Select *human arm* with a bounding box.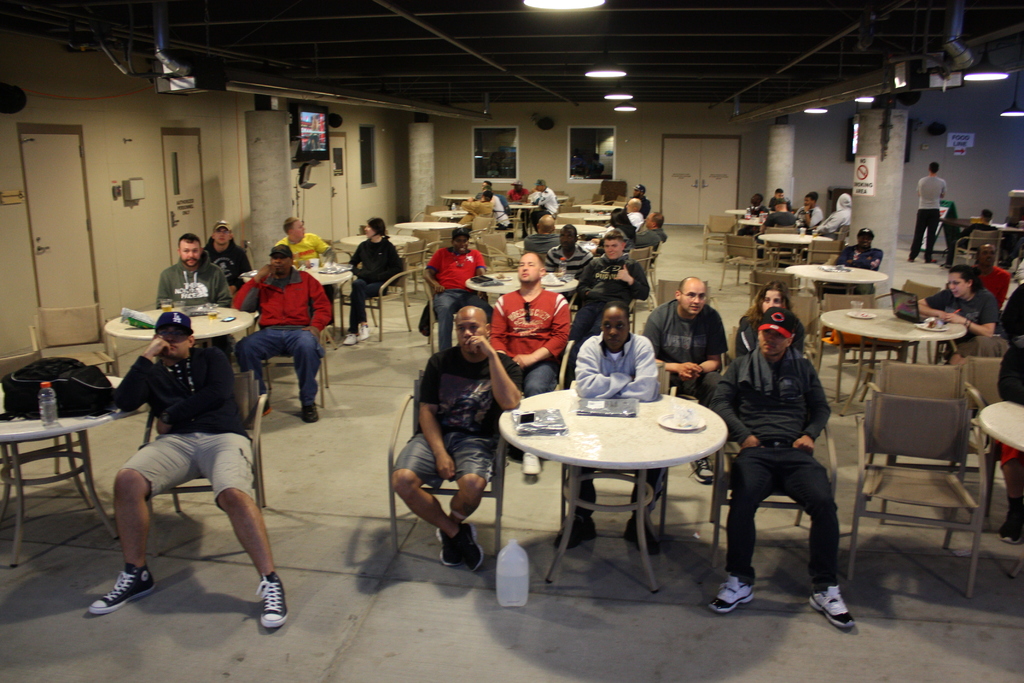
x1=458 y1=193 x2=488 y2=215.
